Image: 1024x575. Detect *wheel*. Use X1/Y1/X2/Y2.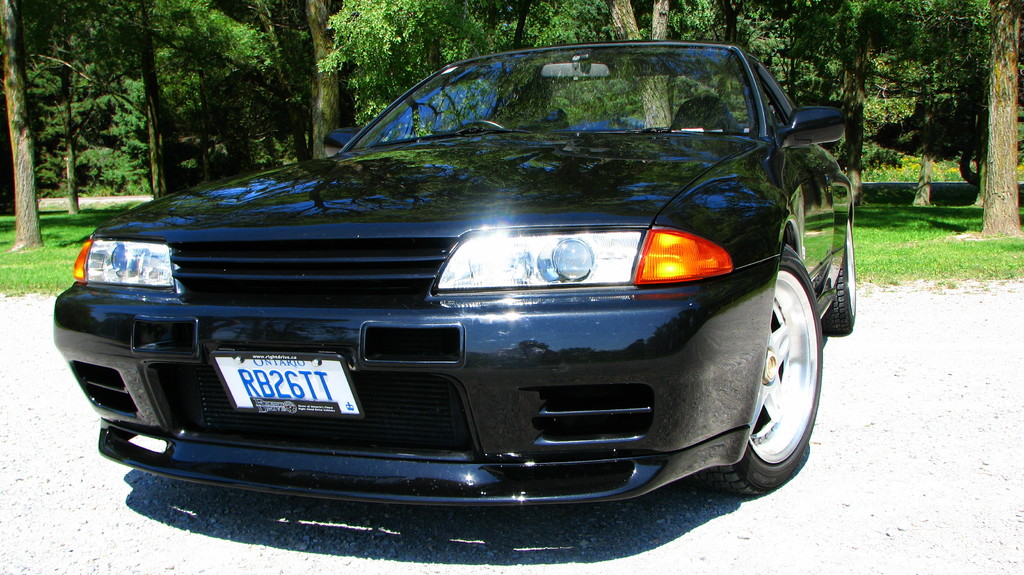
730/253/820/487.
